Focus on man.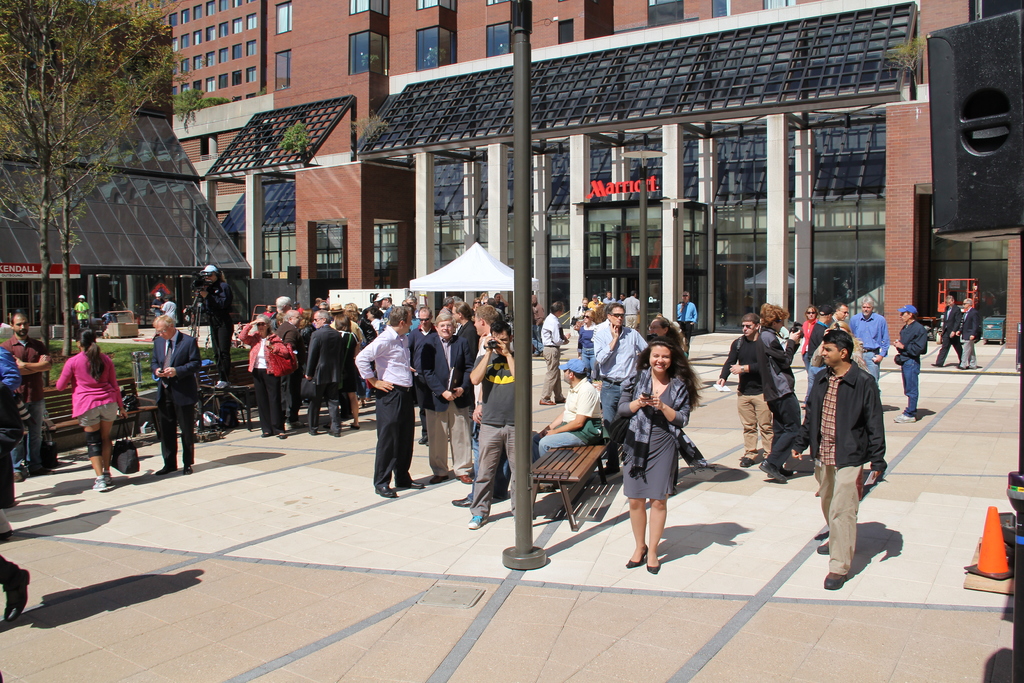
Focused at x1=676 y1=289 x2=697 y2=358.
